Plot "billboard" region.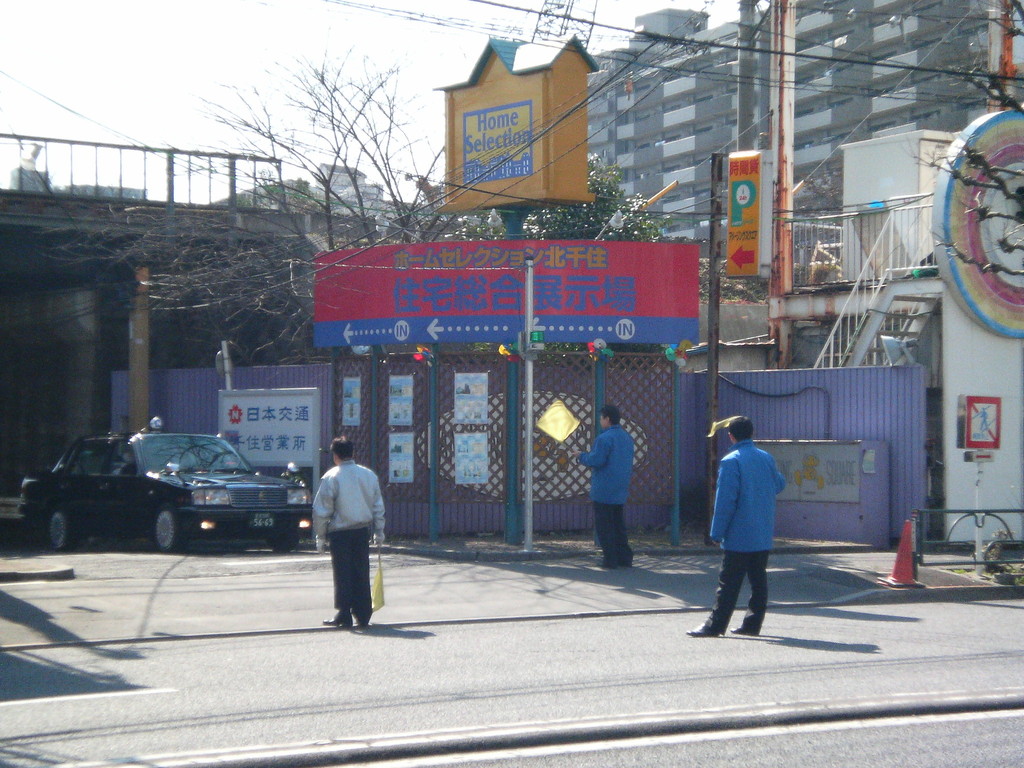
Plotted at 315, 238, 701, 338.
